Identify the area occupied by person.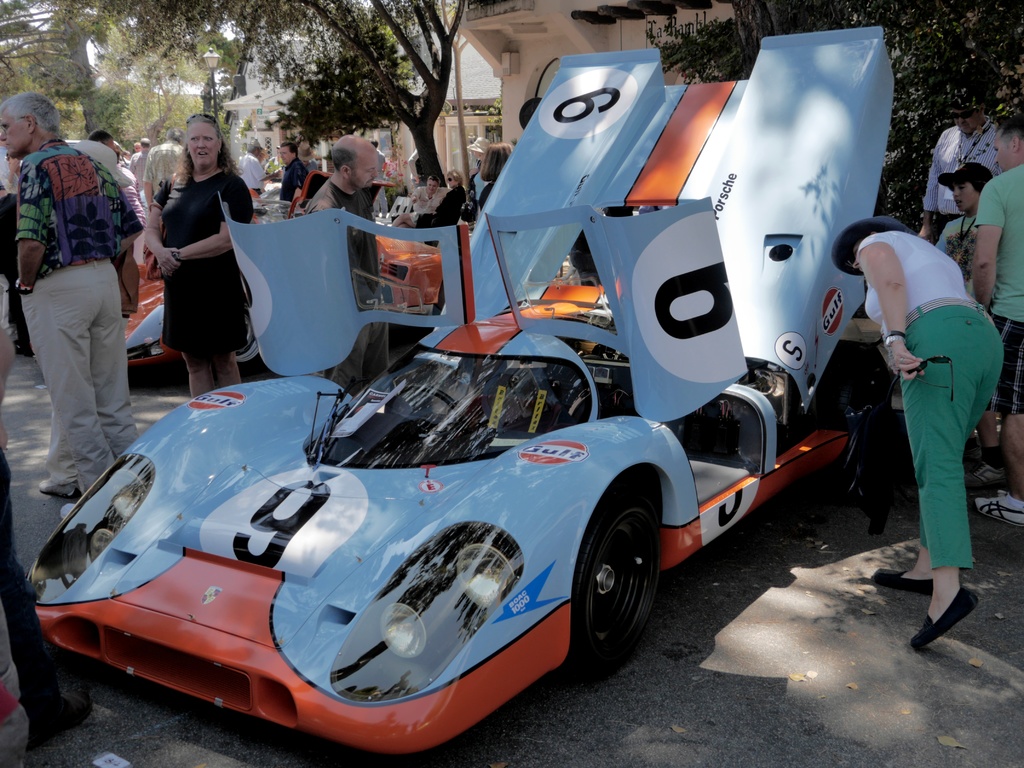
Area: (472, 143, 516, 211).
